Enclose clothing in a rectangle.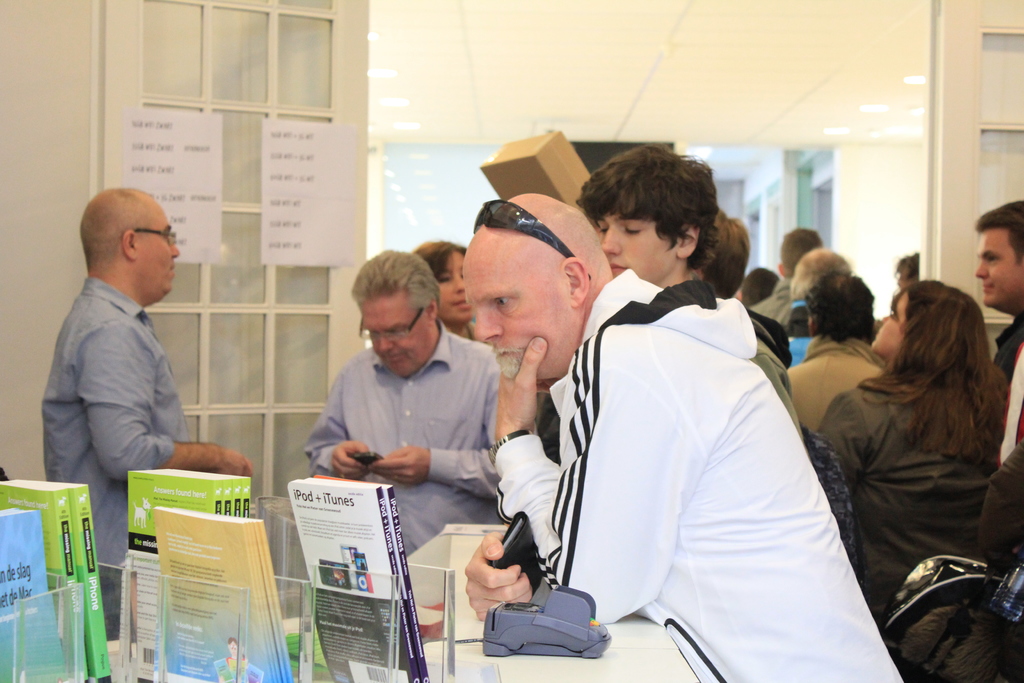
BBox(822, 375, 1005, 630).
